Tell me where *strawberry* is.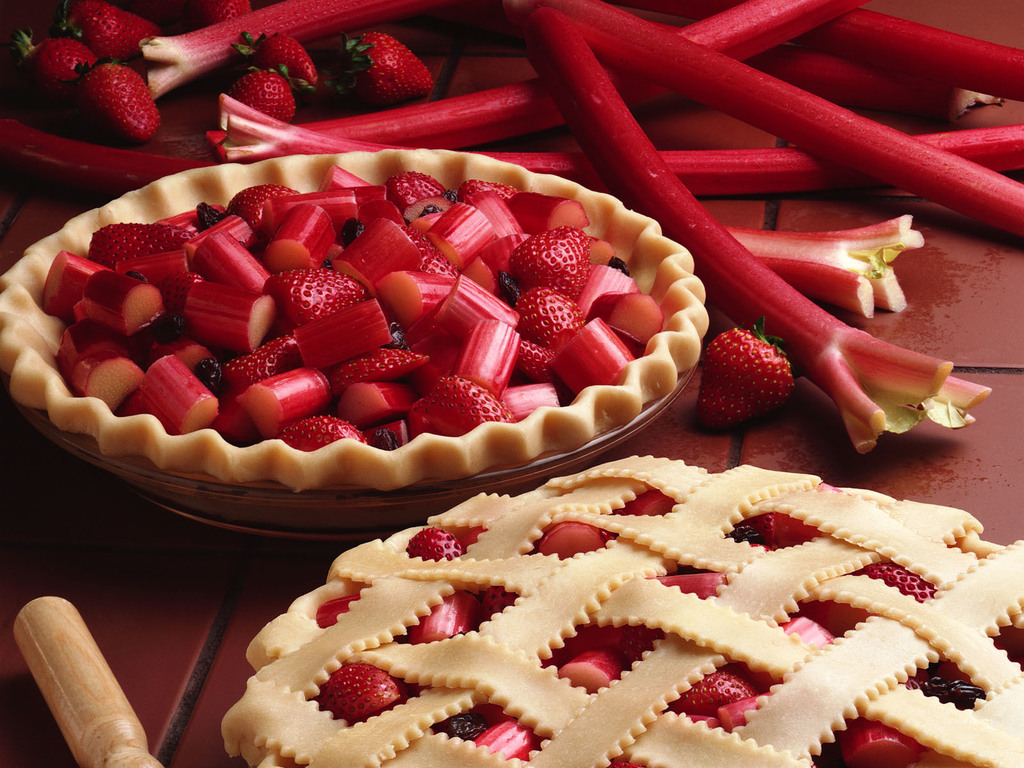
*strawberry* is at [405,528,460,559].
